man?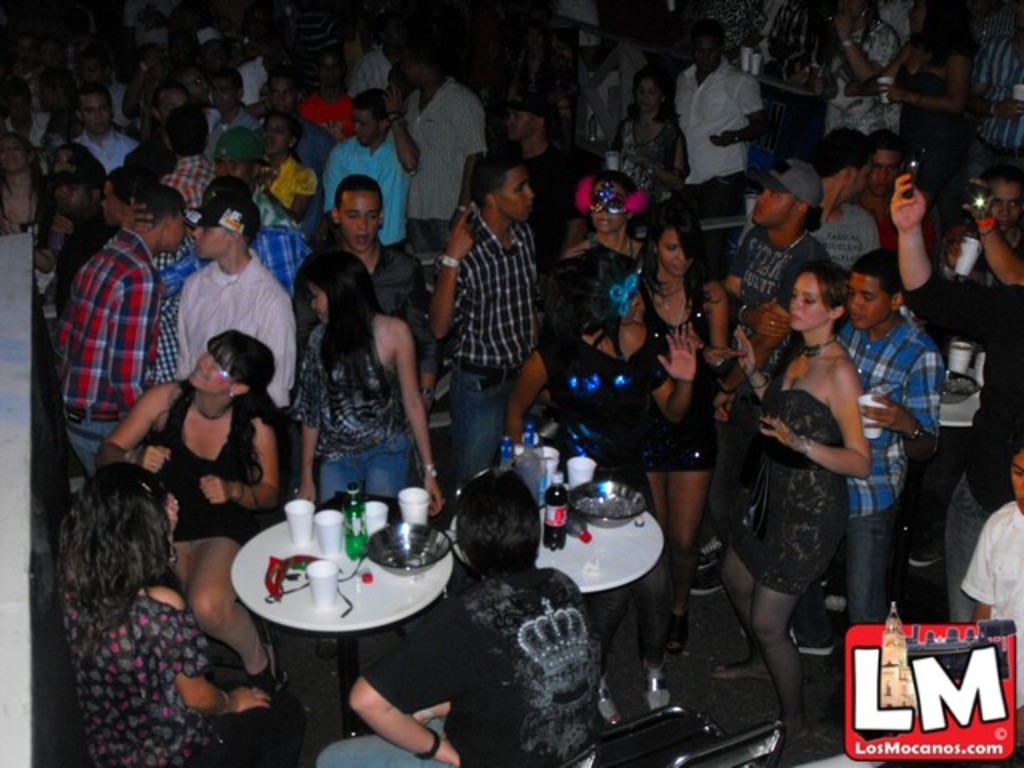
locate(691, 155, 843, 597)
